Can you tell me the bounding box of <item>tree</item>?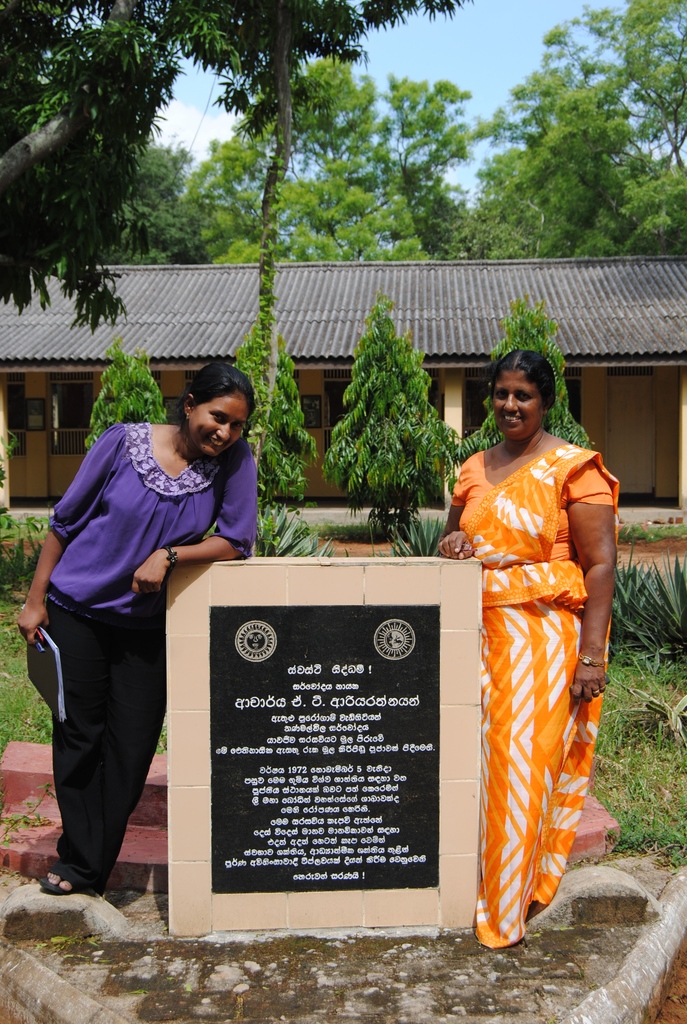
454, 296, 594, 460.
